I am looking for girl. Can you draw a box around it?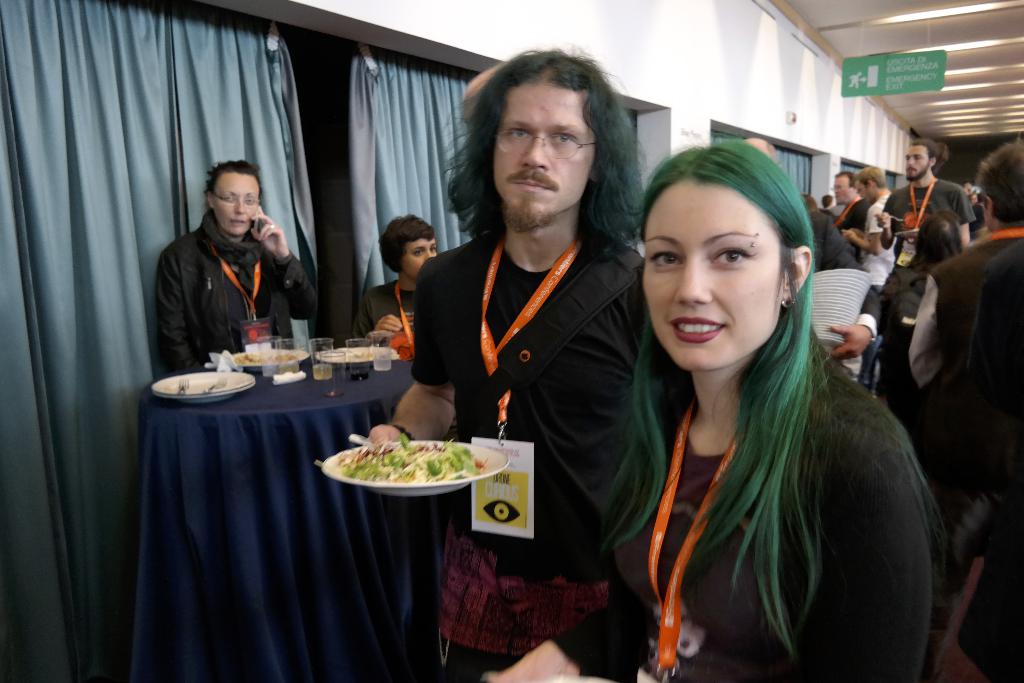
Sure, the bounding box is [483, 140, 951, 682].
